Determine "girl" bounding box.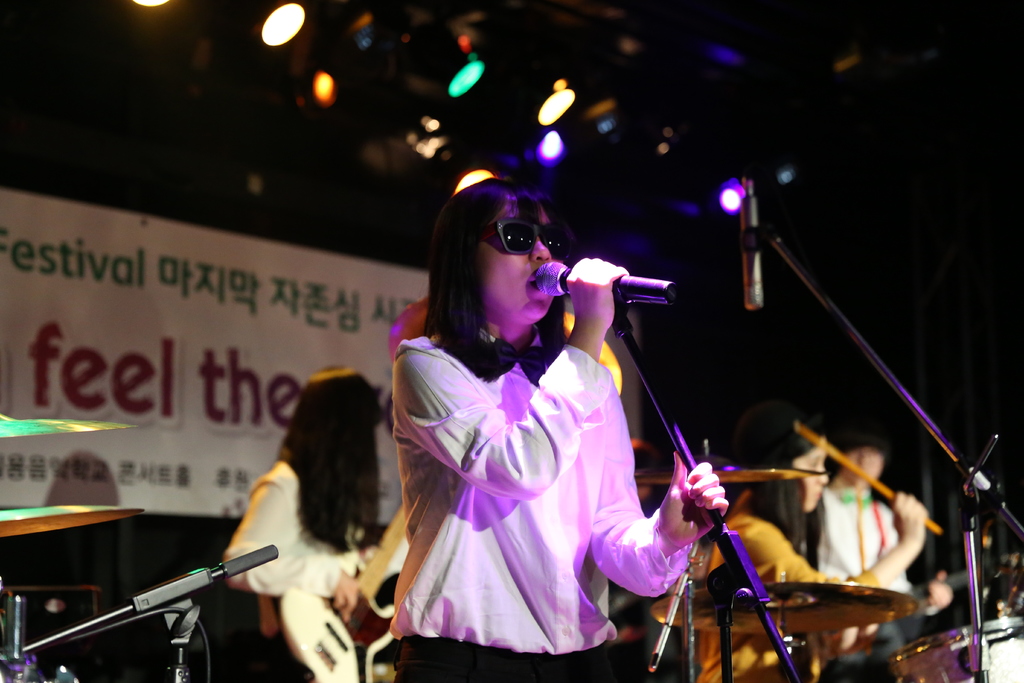
Determined: select_region(217, 368, 383, 682).
